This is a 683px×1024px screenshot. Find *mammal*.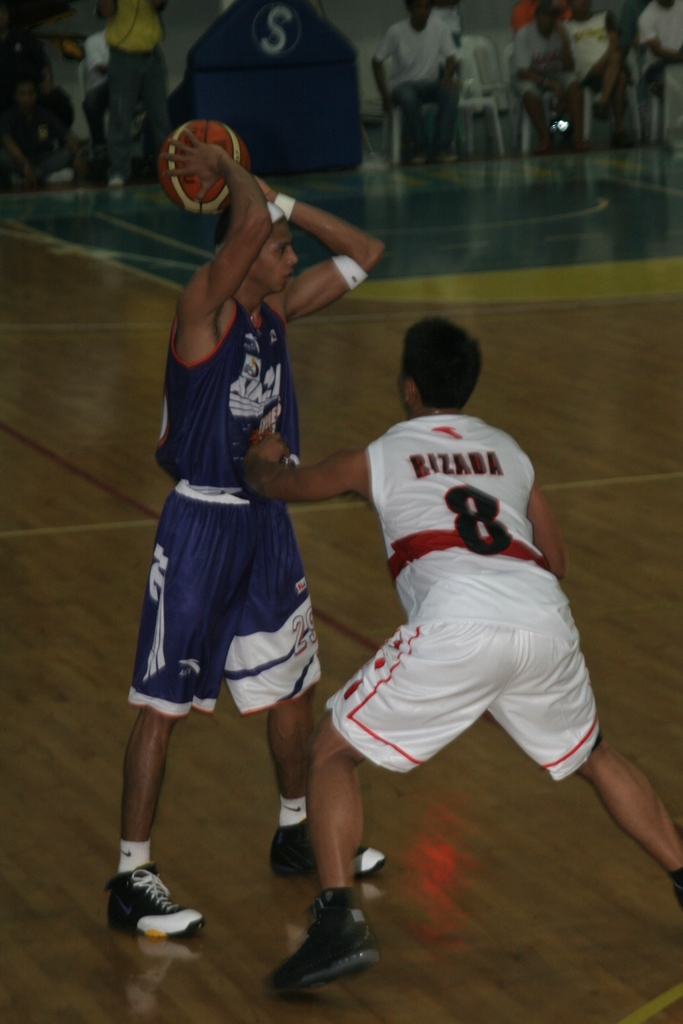
Bounding box: {"x1": 565, "y1": 0, "x2": 637, "y2": 147}.
